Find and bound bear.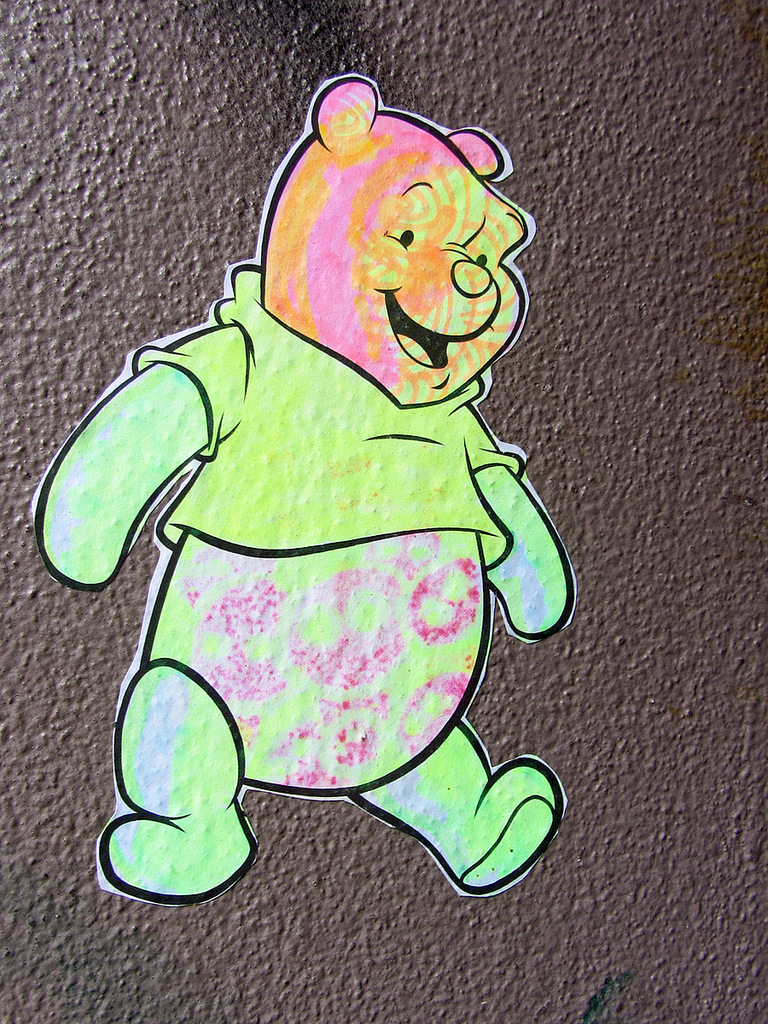
Bound: locate(31, 74, 579, 906).
